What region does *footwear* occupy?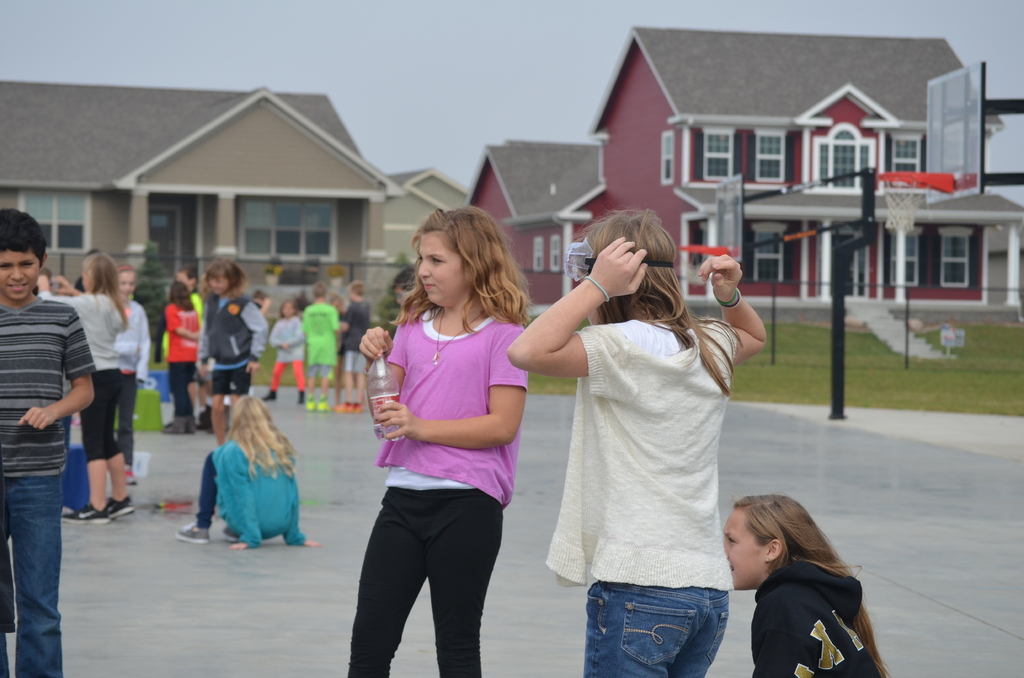
bbox=(104, 494, 134, 522).
